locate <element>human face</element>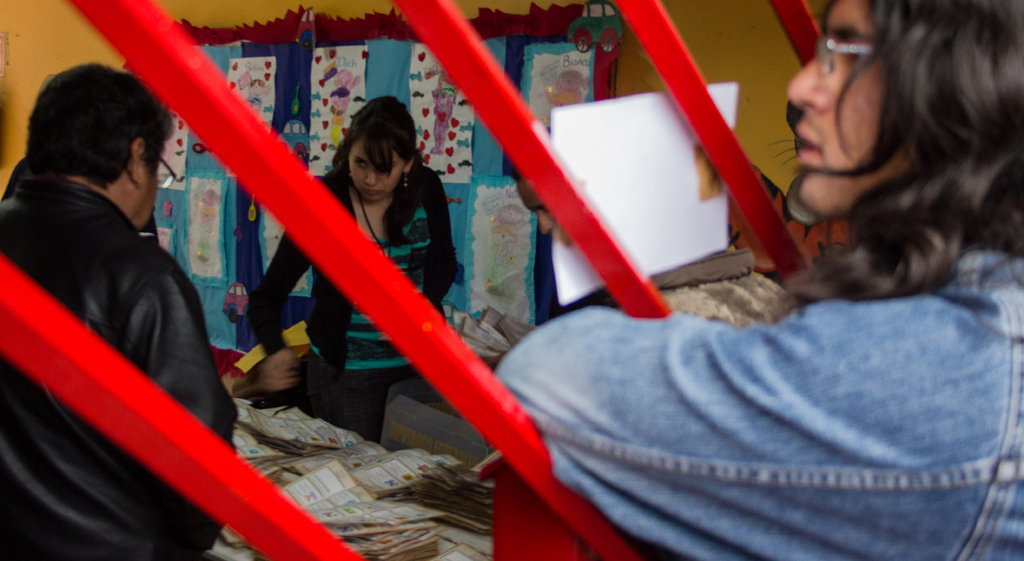
(346,136,406,207)
